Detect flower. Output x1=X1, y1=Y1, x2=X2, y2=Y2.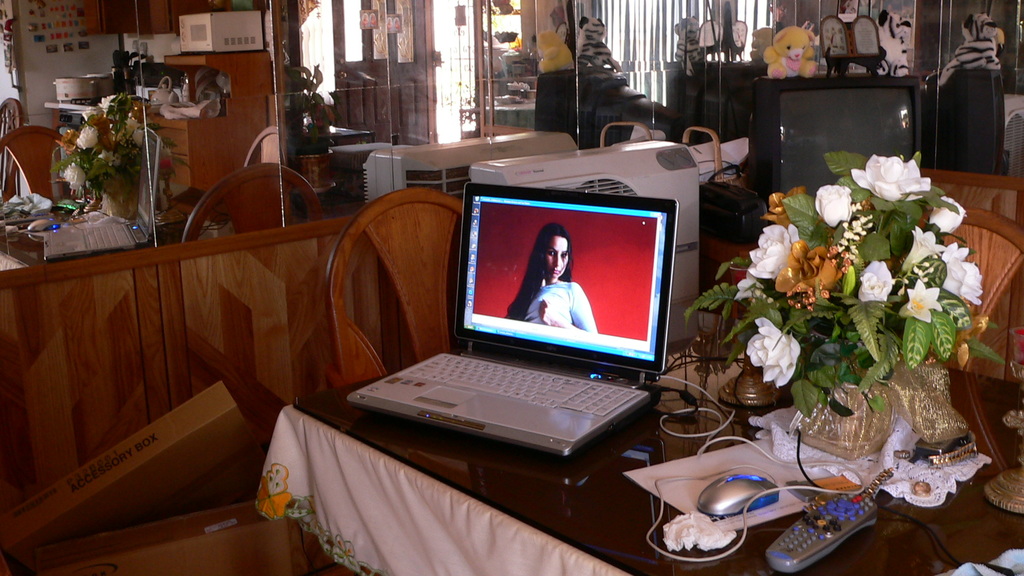
x1=927, y1=193, x2=966, y2=230.
